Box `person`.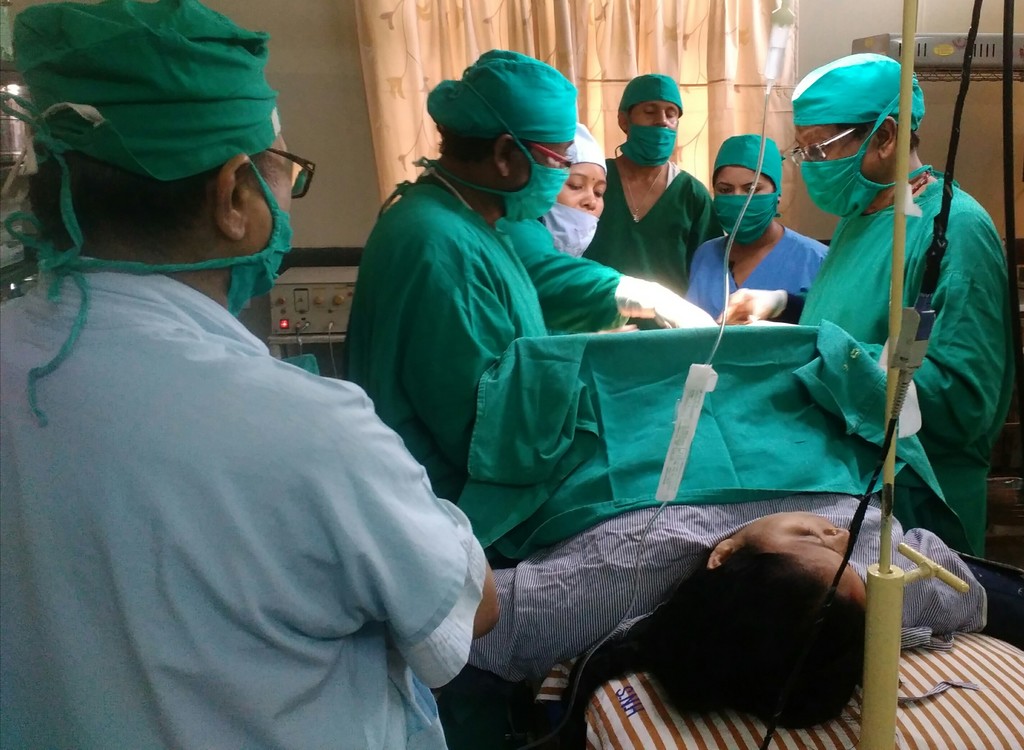
crop(468, 490, 993, 735).
